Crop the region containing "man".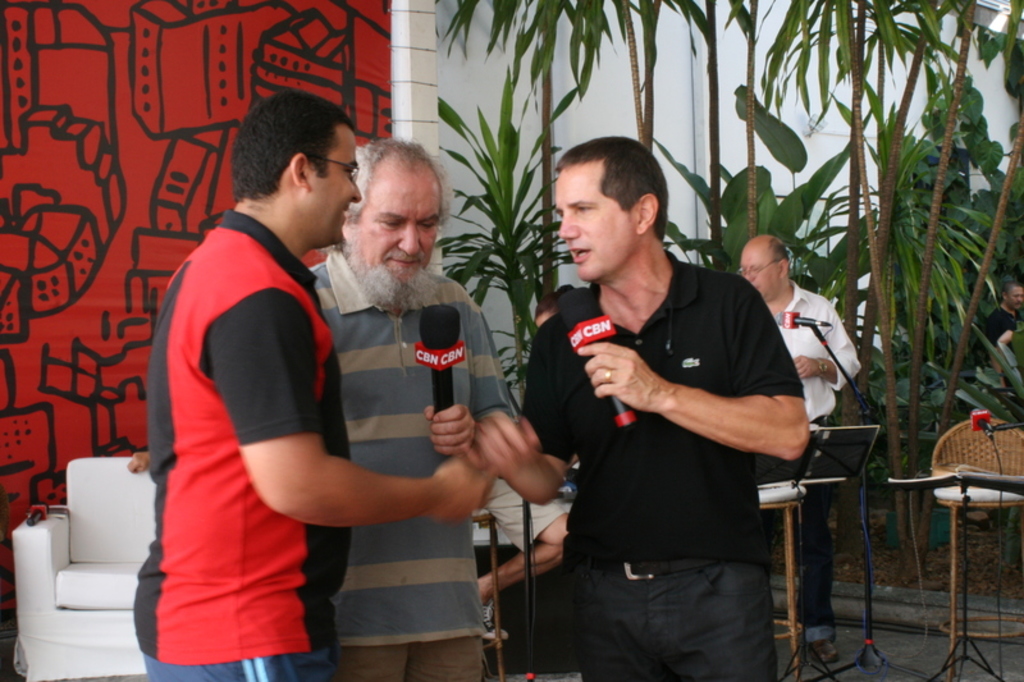
Crop region: 315, 136, 521, 681.
